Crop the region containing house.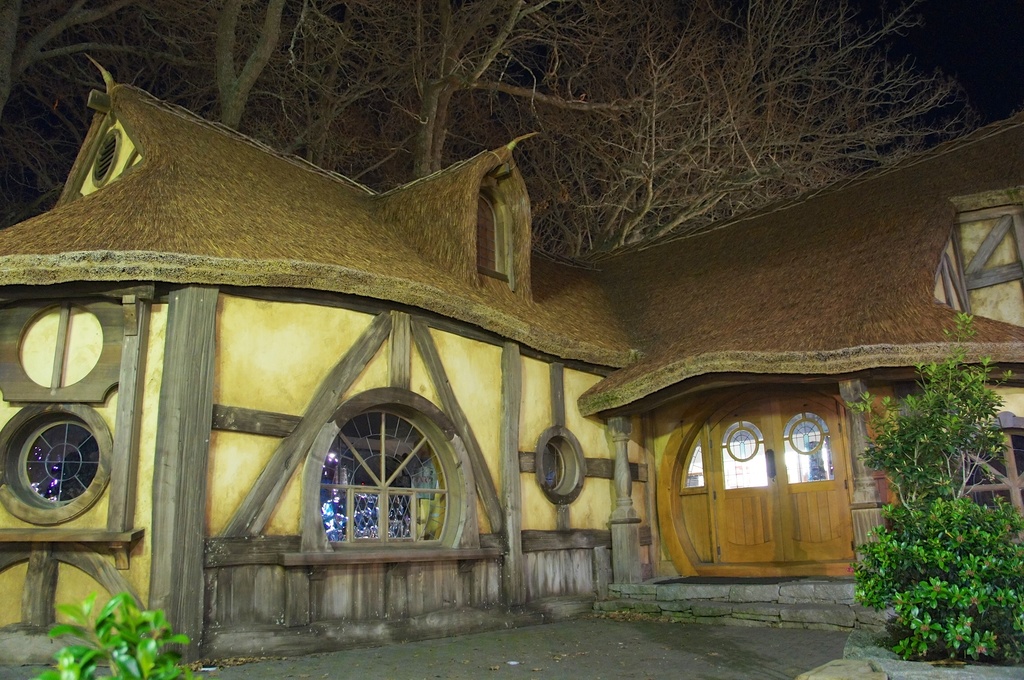
Crop region: bbox=[2, 52, 1018, 661].
